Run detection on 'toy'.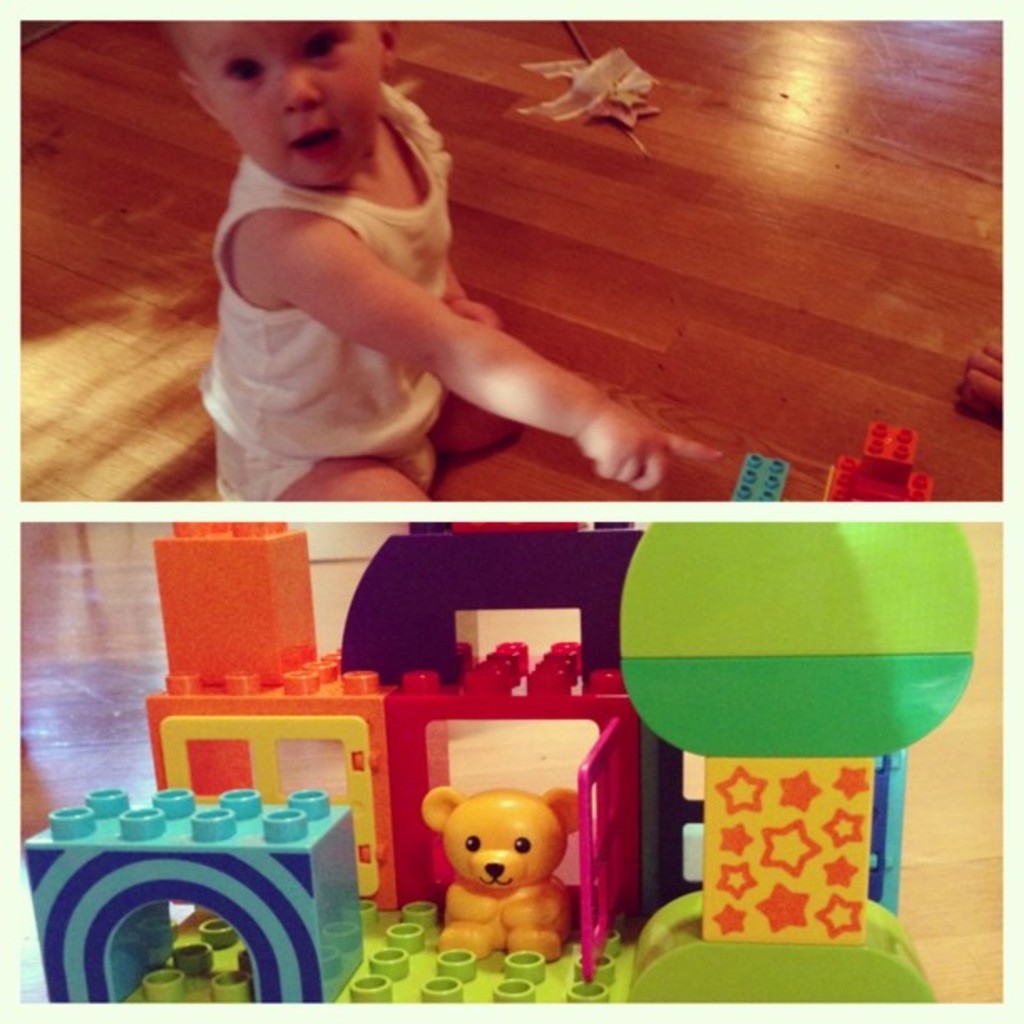
Result: bbox=(728, 457, 790, 504).
